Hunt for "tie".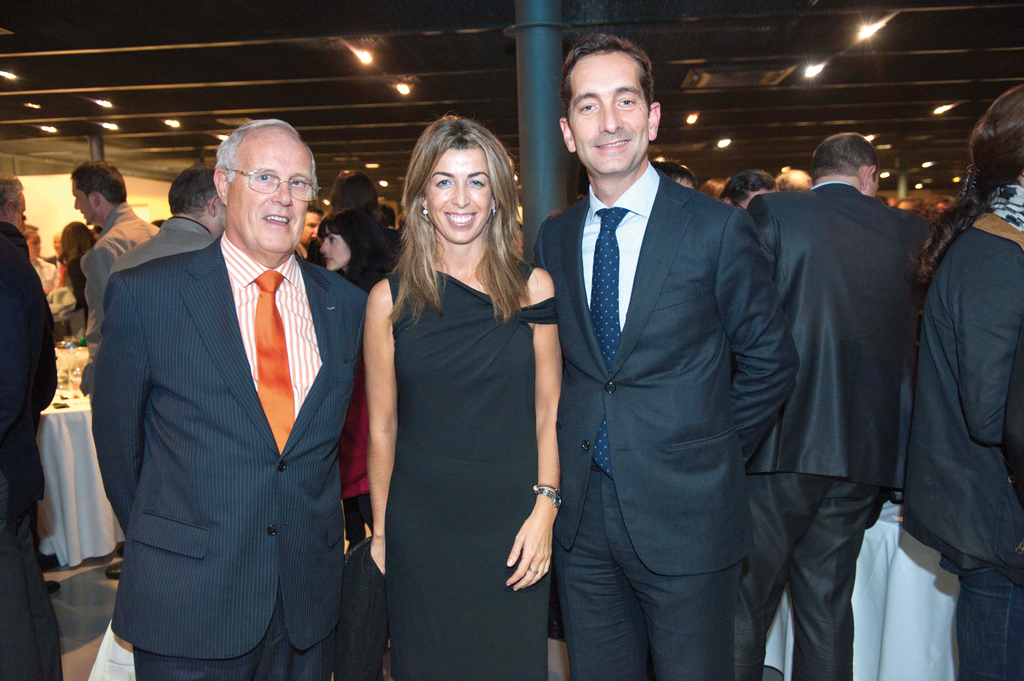
Hunted down at [590, 203, 636, 482].
